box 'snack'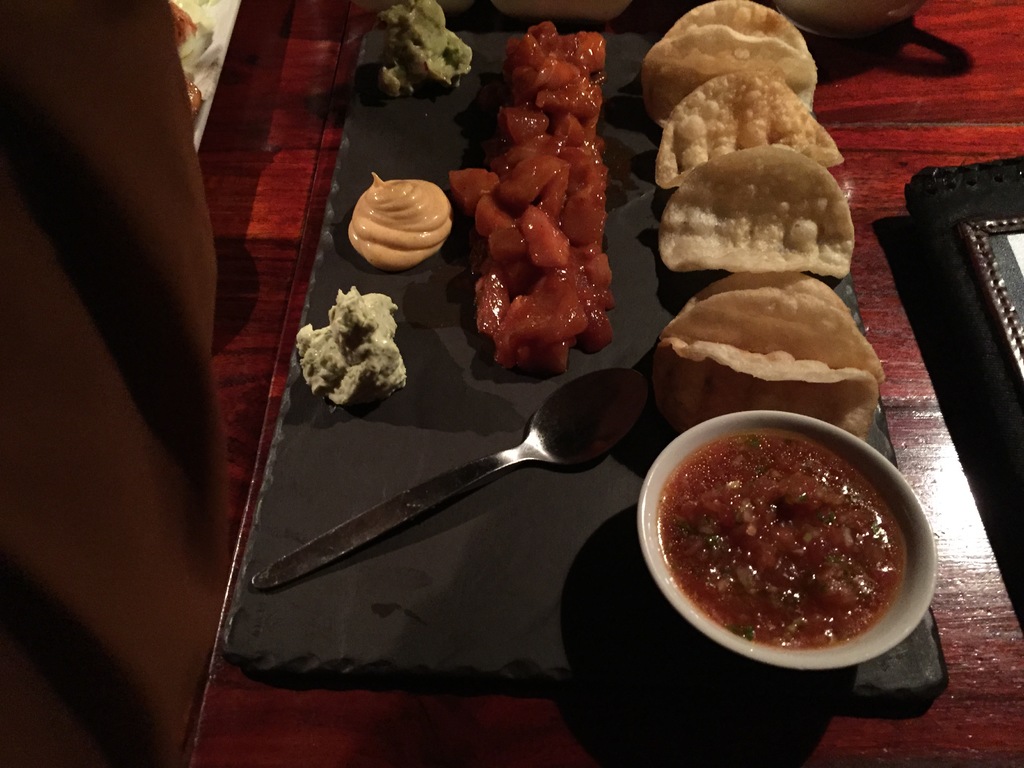
(left=642, top=3, right=824, bottom=135)
